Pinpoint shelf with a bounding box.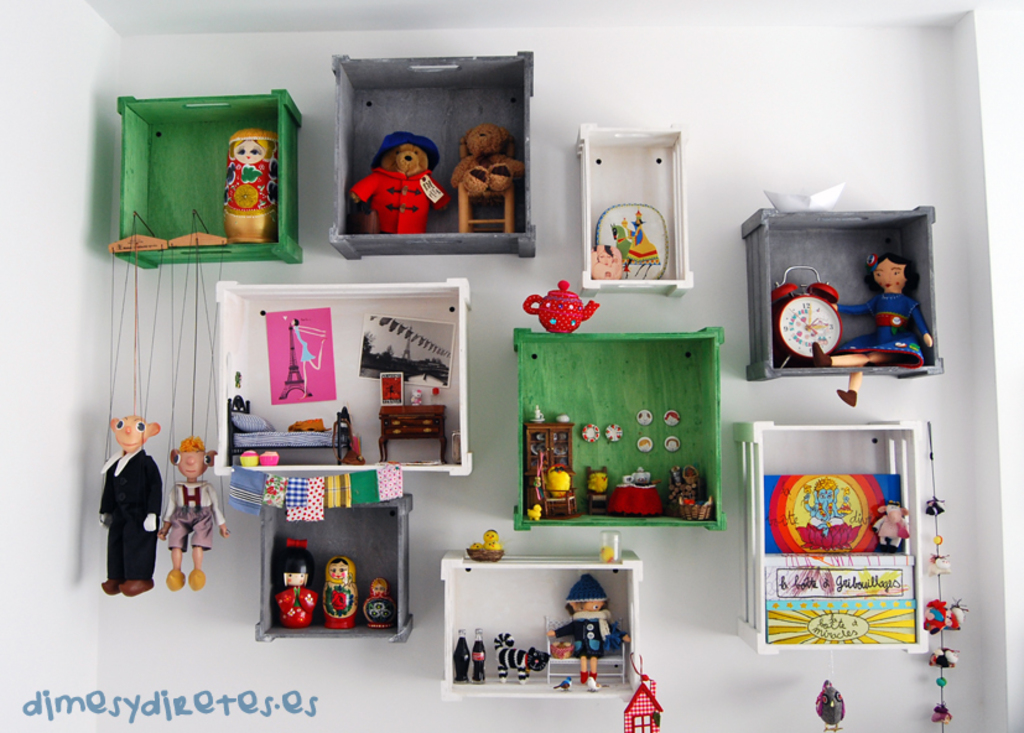
(x1=214, y1=272, x2=475, y2=483).
